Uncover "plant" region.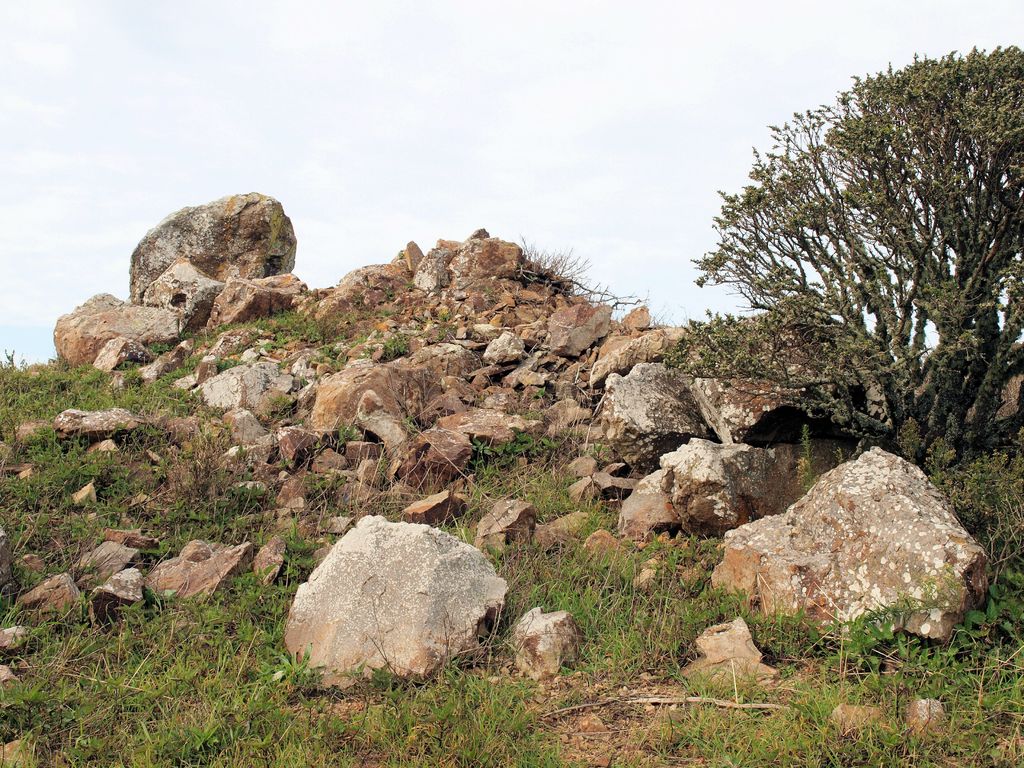
Uncovered: rect(687, 40, 1020, 475).
